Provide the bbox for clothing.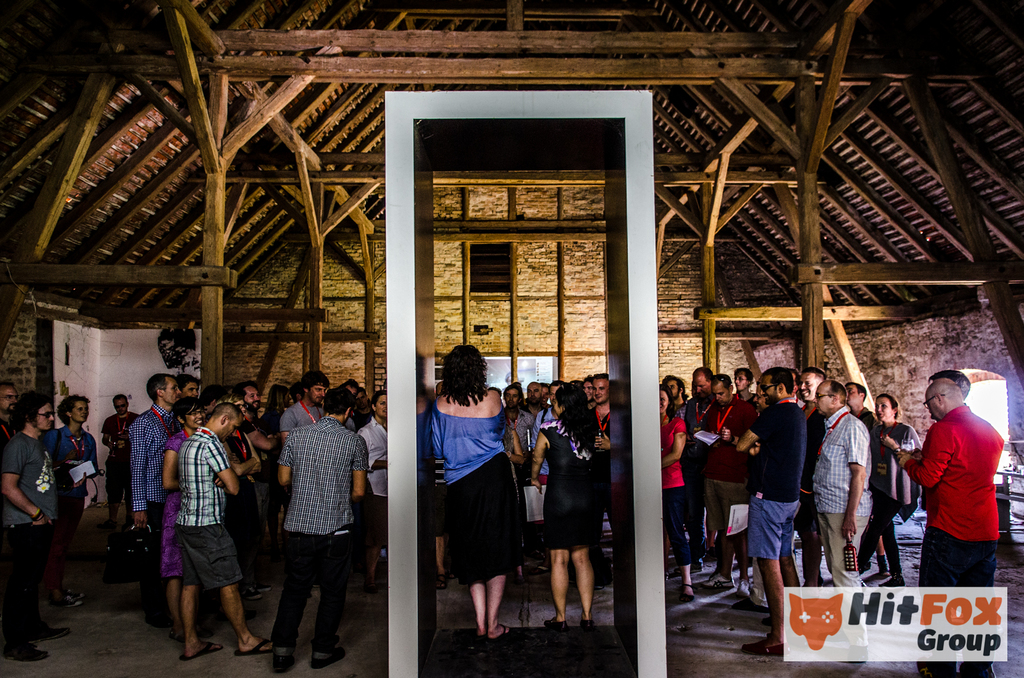
[750,398,803,560].
